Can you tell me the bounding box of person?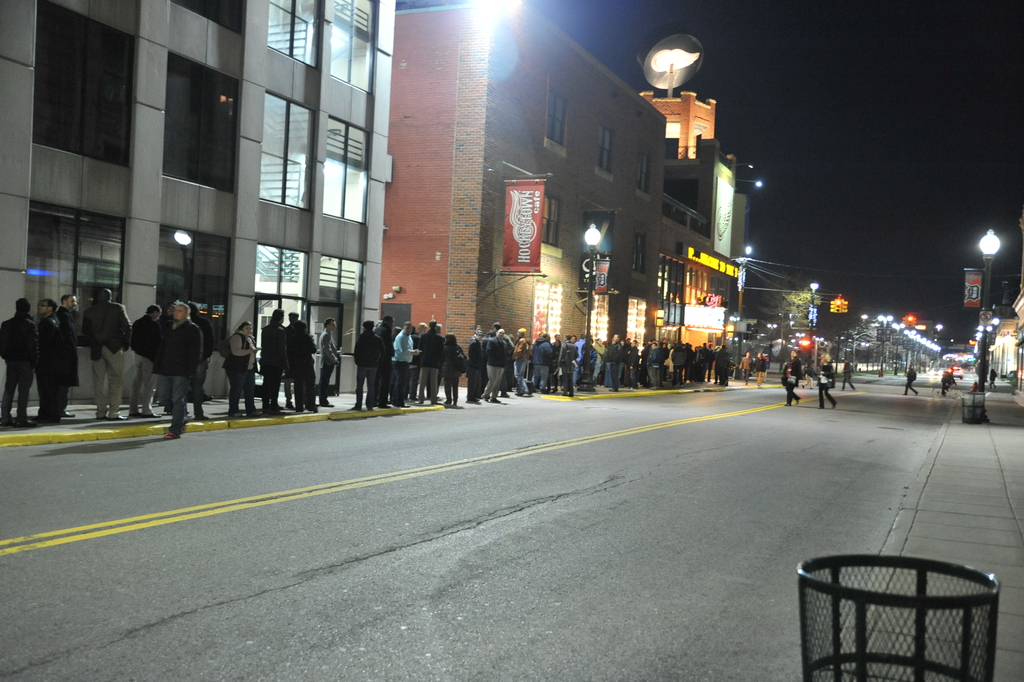
Rect(134, 310, 157, 407).
